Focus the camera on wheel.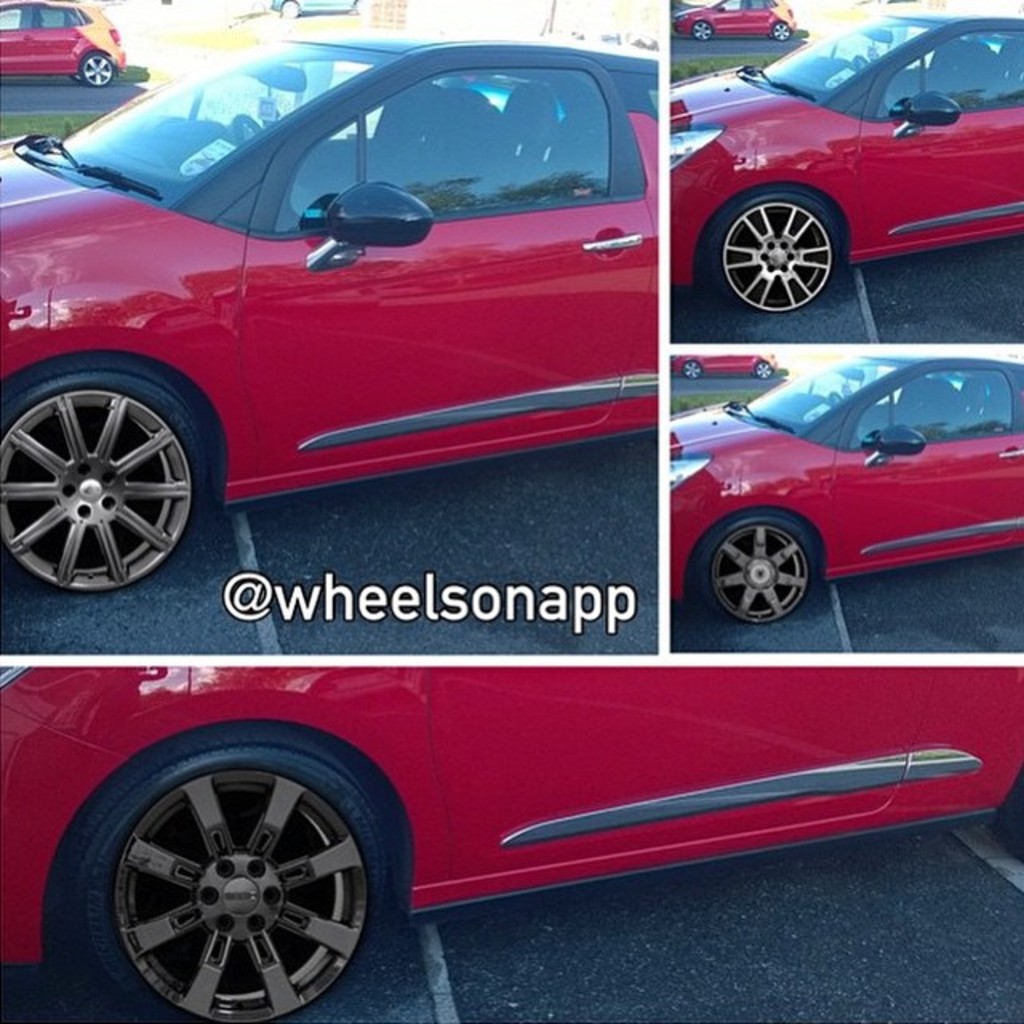
Focus region: detection(53, 722, 406, 1022).
